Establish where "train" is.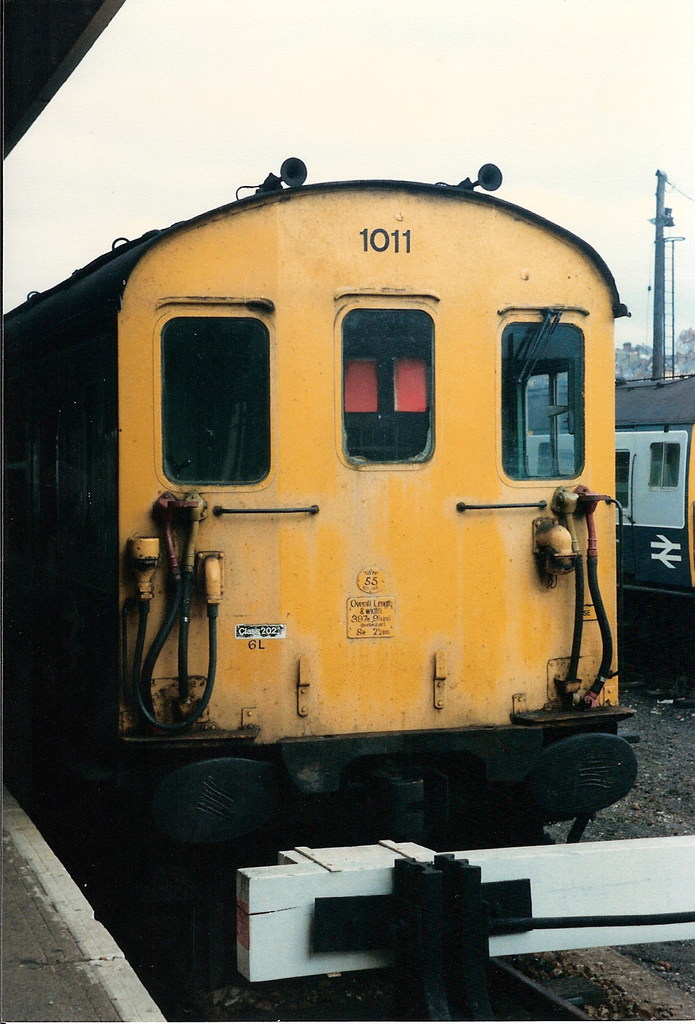
Established at box(533, 377, 694, 630).
